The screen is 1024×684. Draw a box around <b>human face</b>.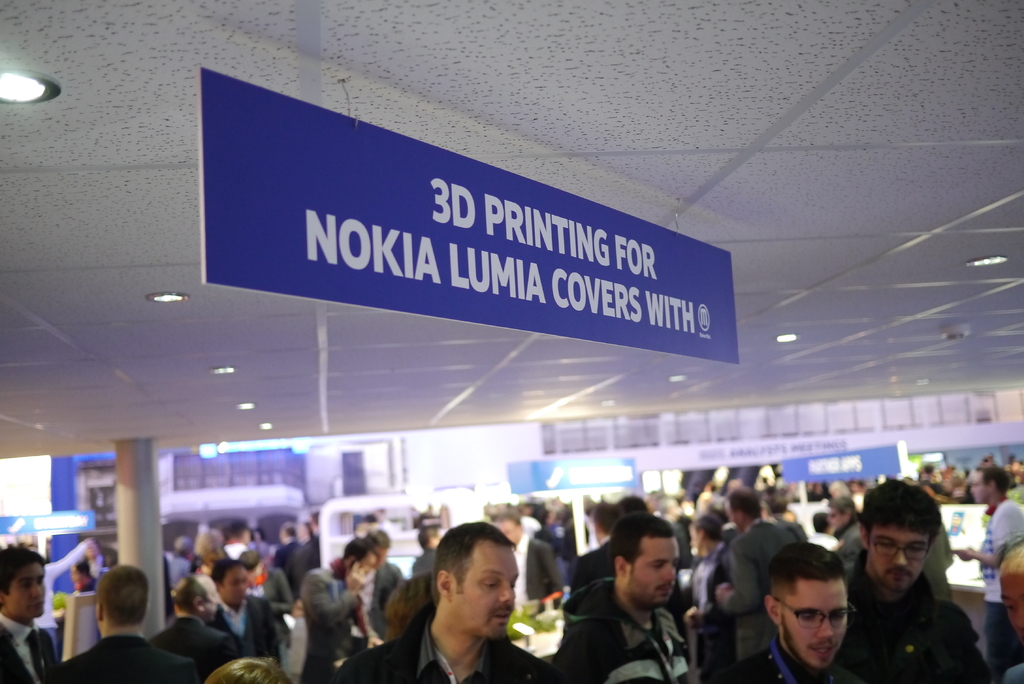
box=[13, 567, 47, 623].
